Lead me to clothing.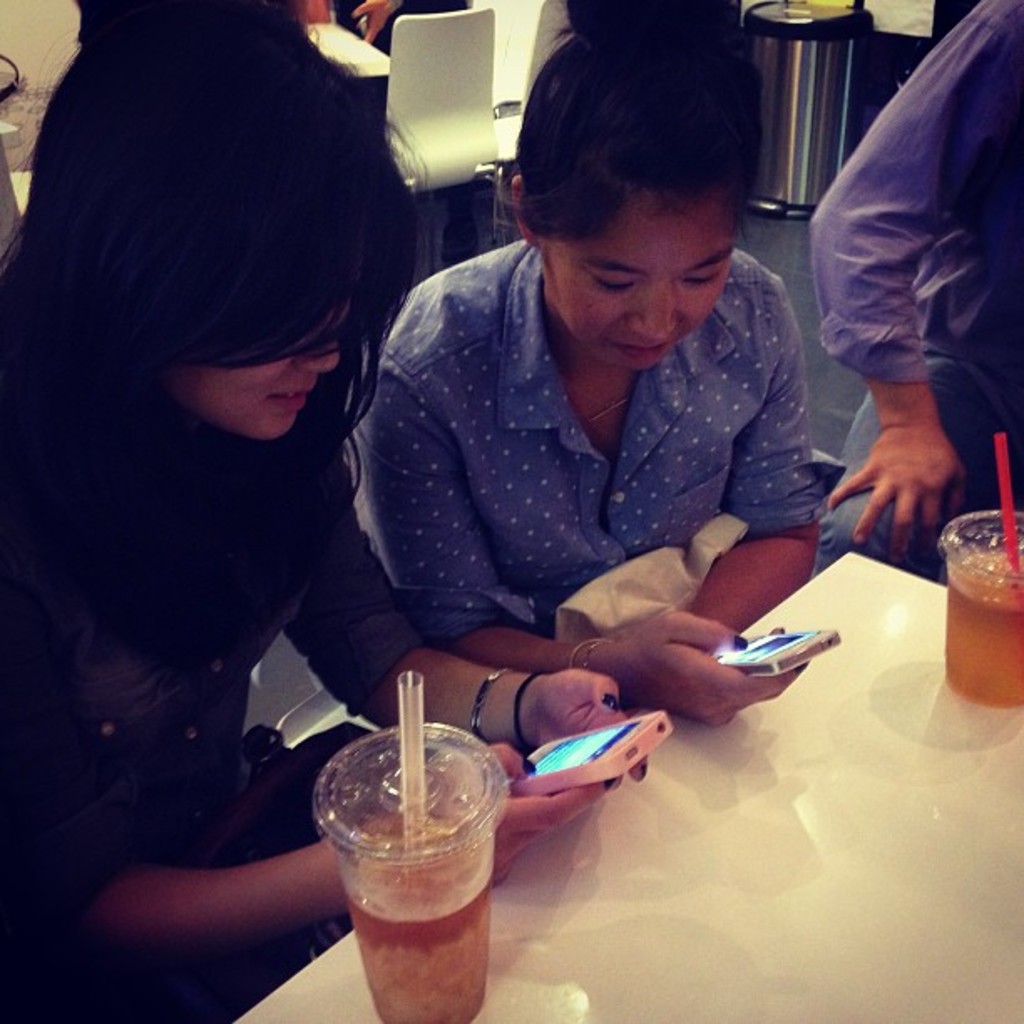
Lead to [x1=0, y1=484, x2=418, y2=1022].
